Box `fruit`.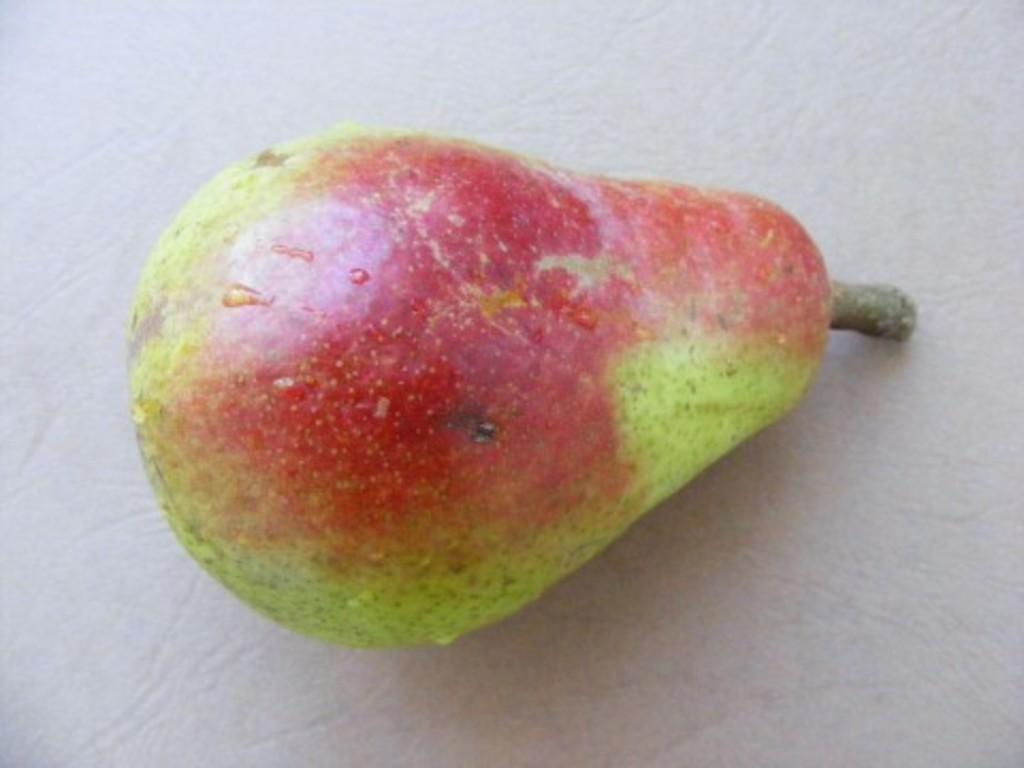
<region>111, 137, 875, 668</region>.
